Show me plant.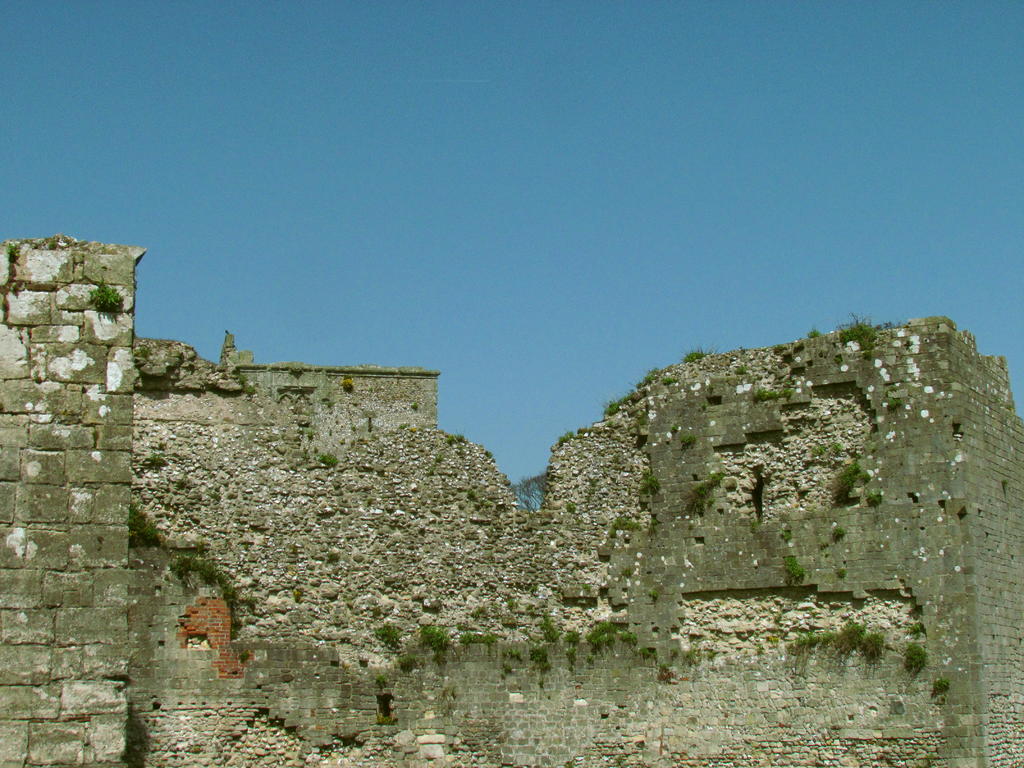
plant is here: Rect(826, 465, 869, 506).
